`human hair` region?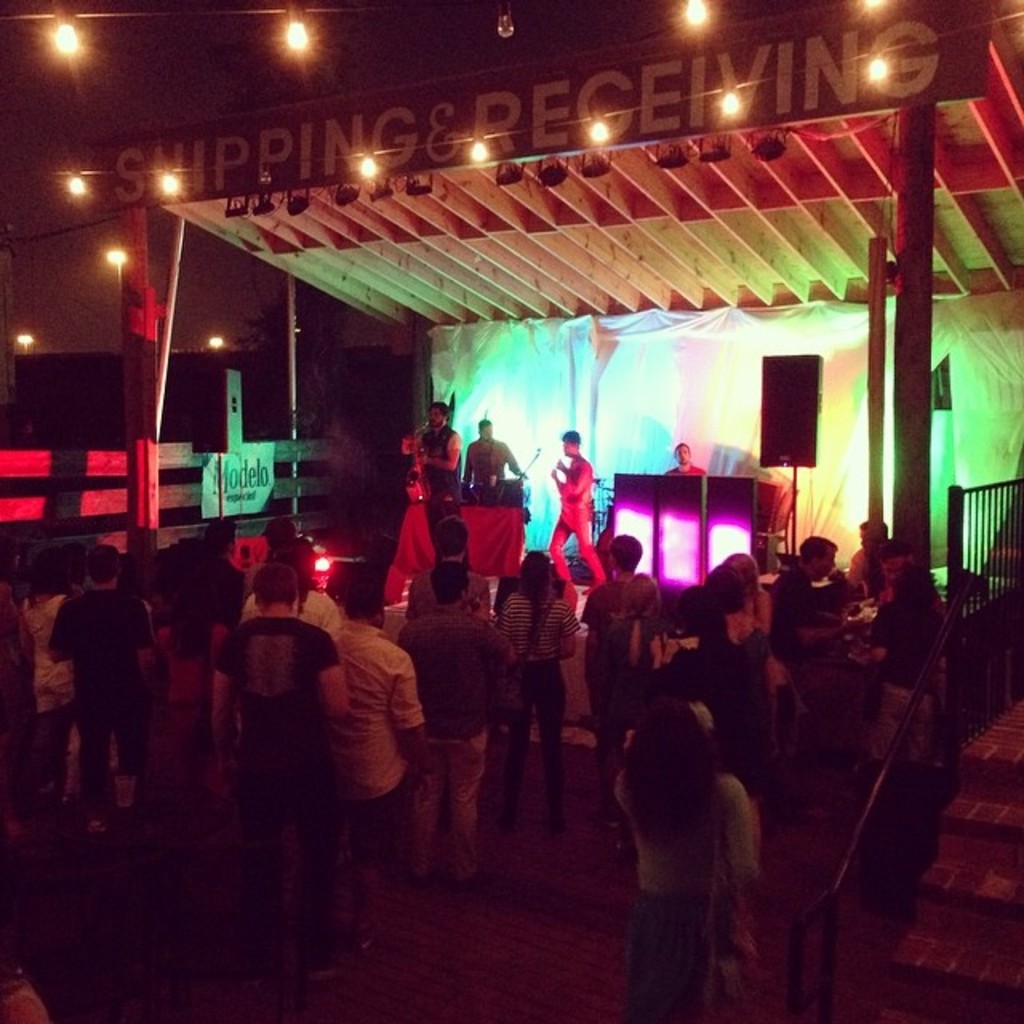
701, 558, 746, 616
